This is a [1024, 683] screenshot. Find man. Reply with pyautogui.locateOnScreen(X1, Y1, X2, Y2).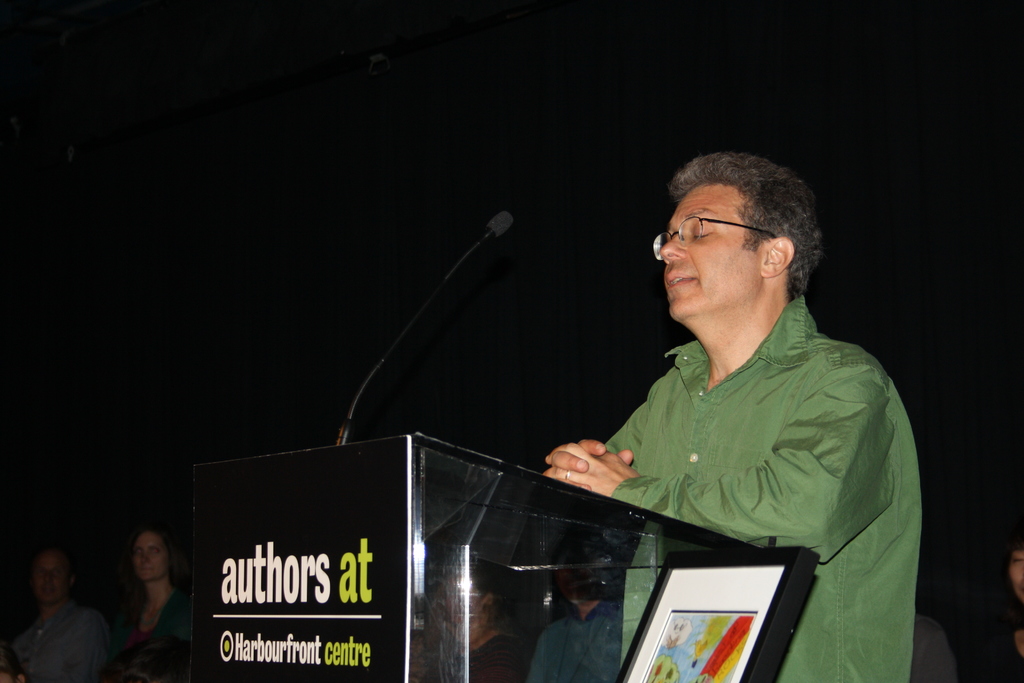
pyautogui.locateOnScreen(4, 541, 111, 682).
